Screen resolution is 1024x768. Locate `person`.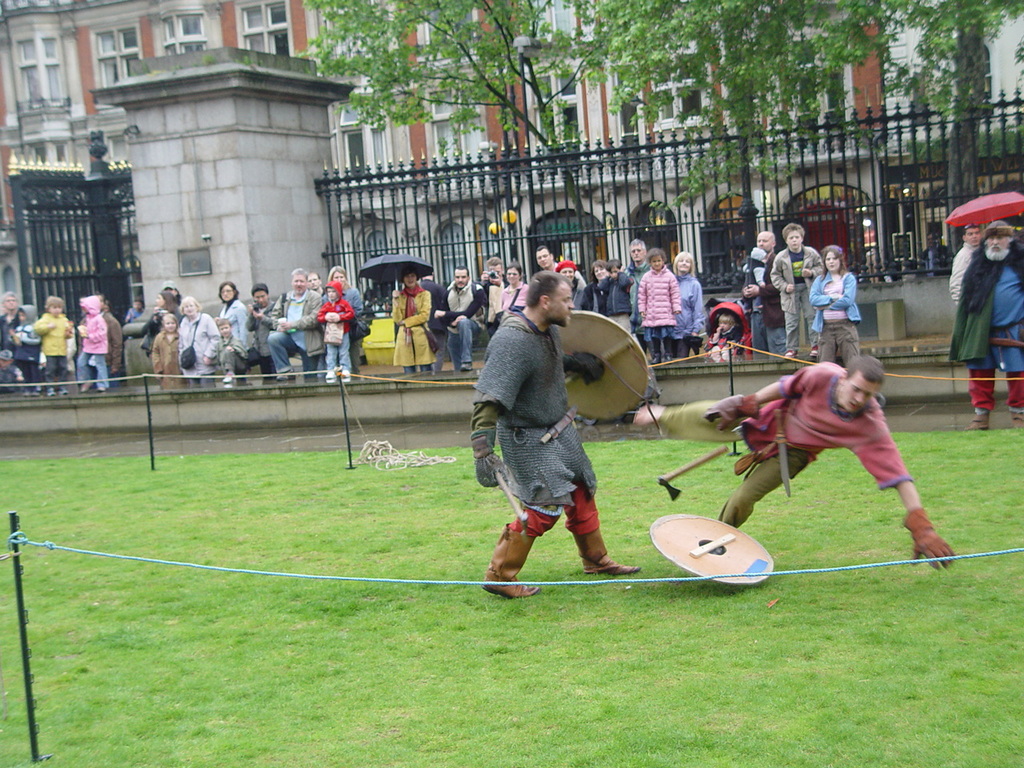
region(946, 226, 986, 308).
